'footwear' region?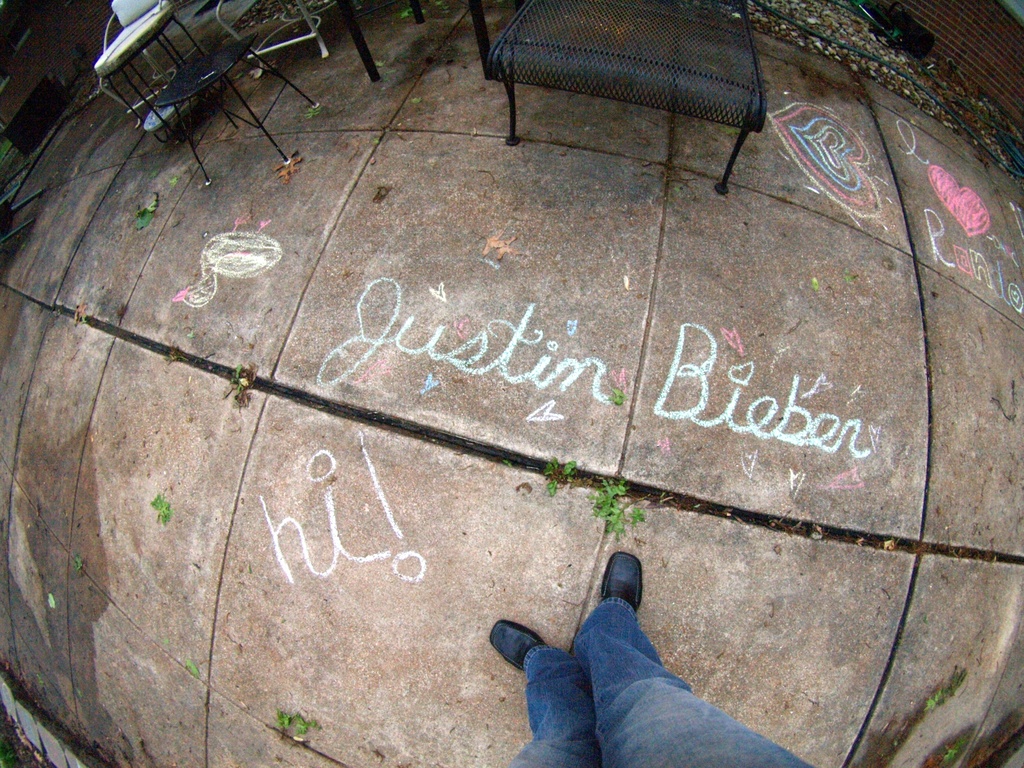
detection(486, 621, 540, 671)
